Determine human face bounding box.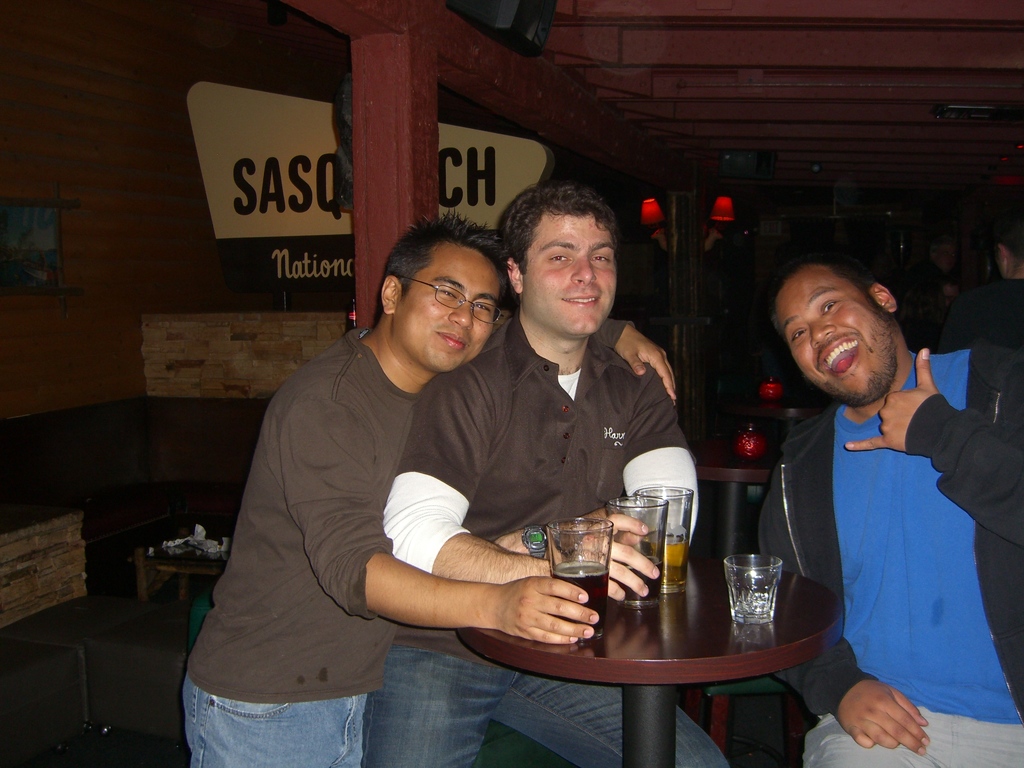
Determined: 386, 240, 500, 368.
